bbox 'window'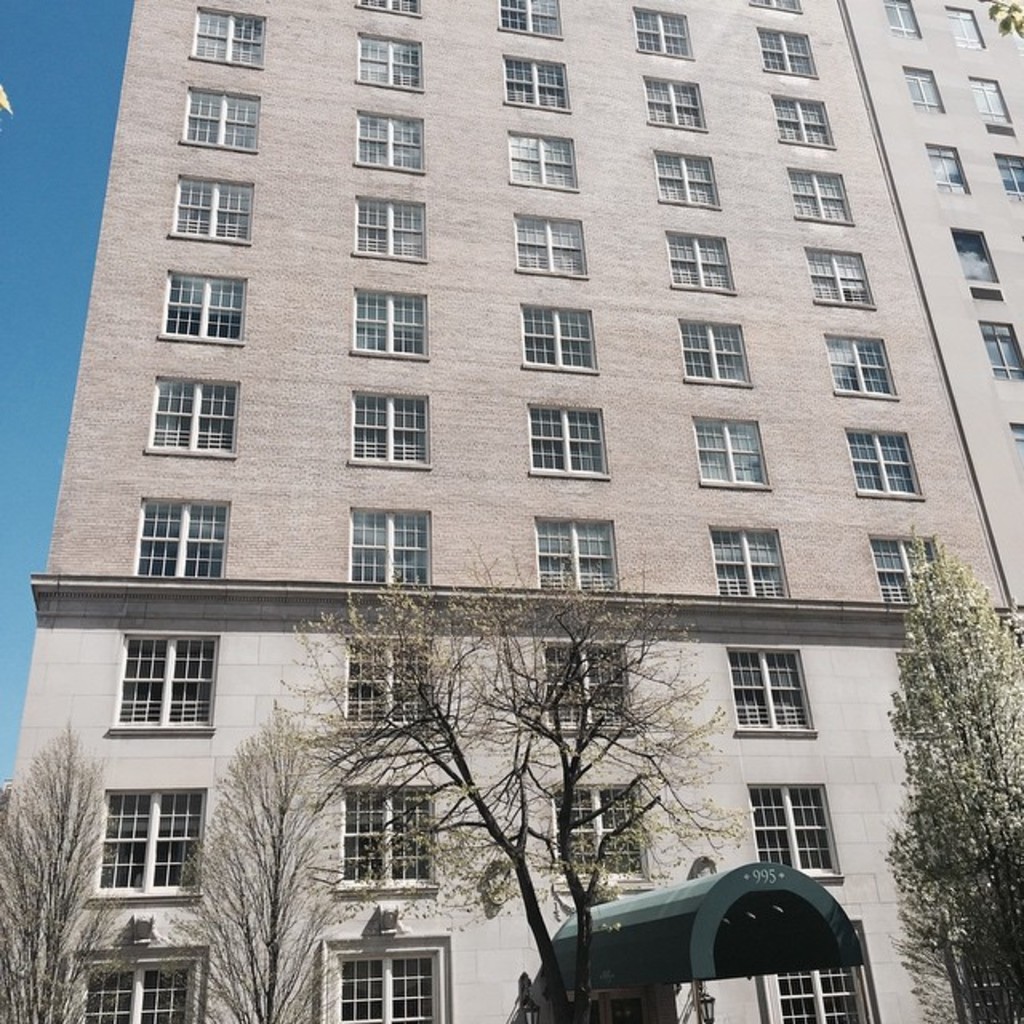
{"x1": 842, "y1": 426, "x2": 923, "y2": 496}
